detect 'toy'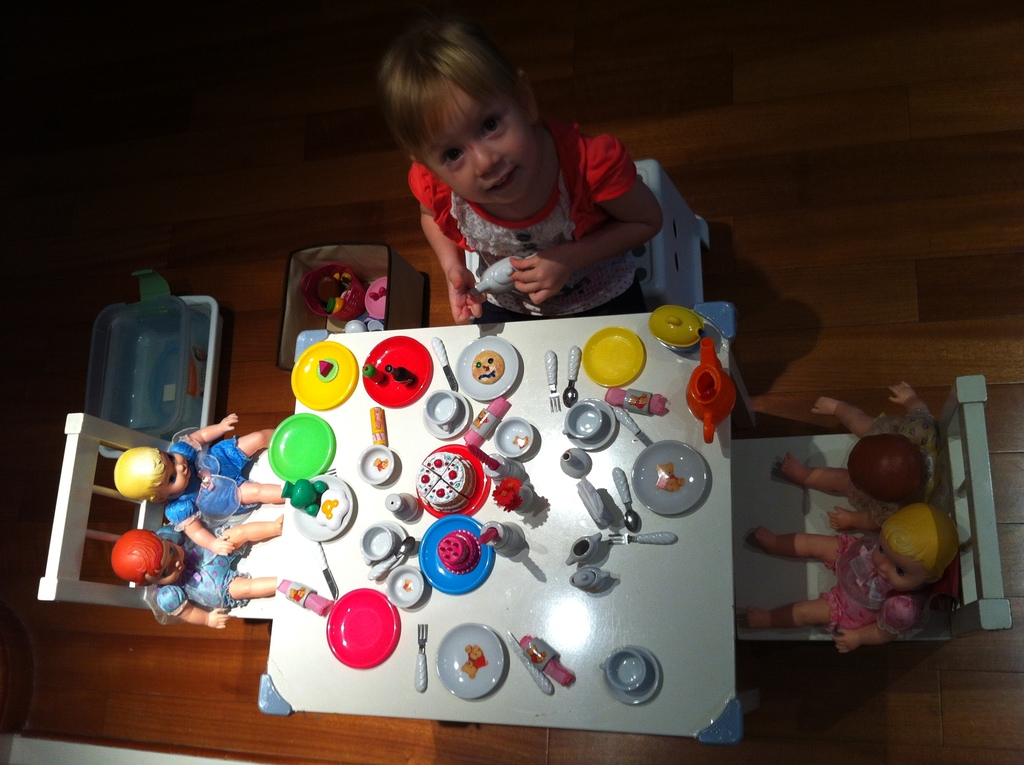
(left=293, top=472, right=356, bottom=545)
